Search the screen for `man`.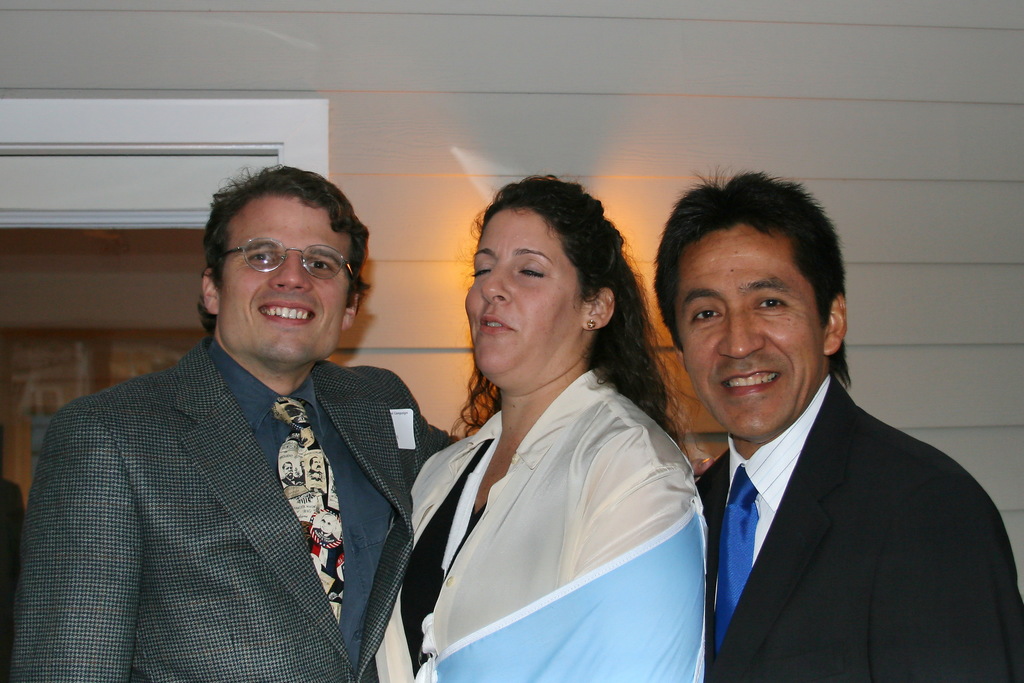
Found at locate(631, 188, 993, 678).
